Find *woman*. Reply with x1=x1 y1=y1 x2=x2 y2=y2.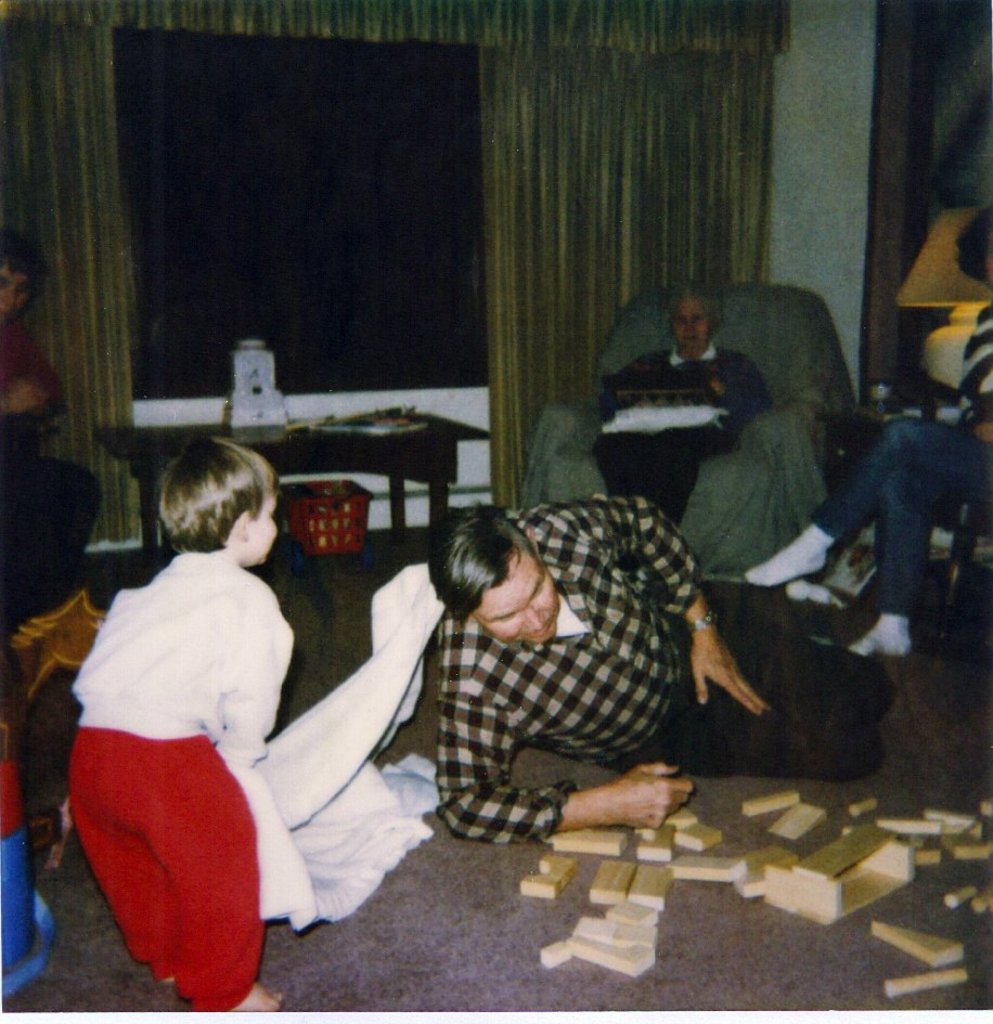
x1=594 y1=284 x2=771 y2=530.
